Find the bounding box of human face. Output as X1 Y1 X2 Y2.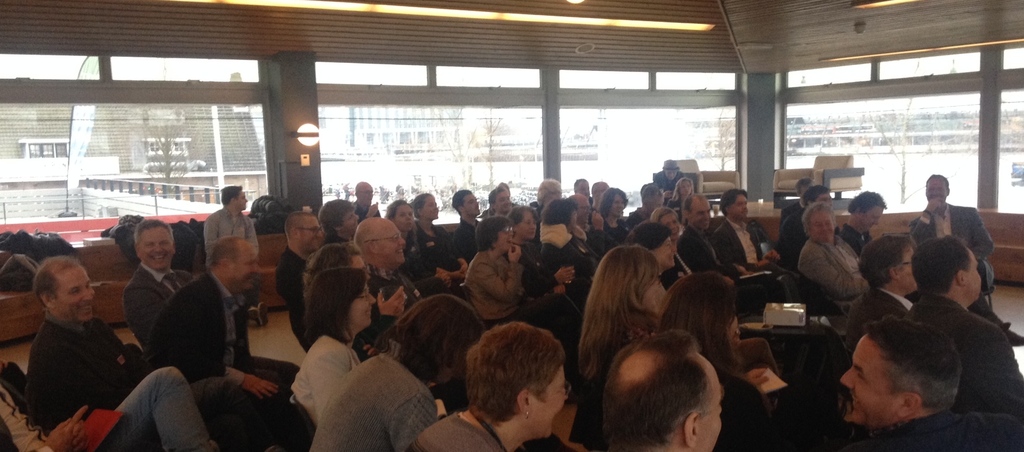
810 209 836 248.
